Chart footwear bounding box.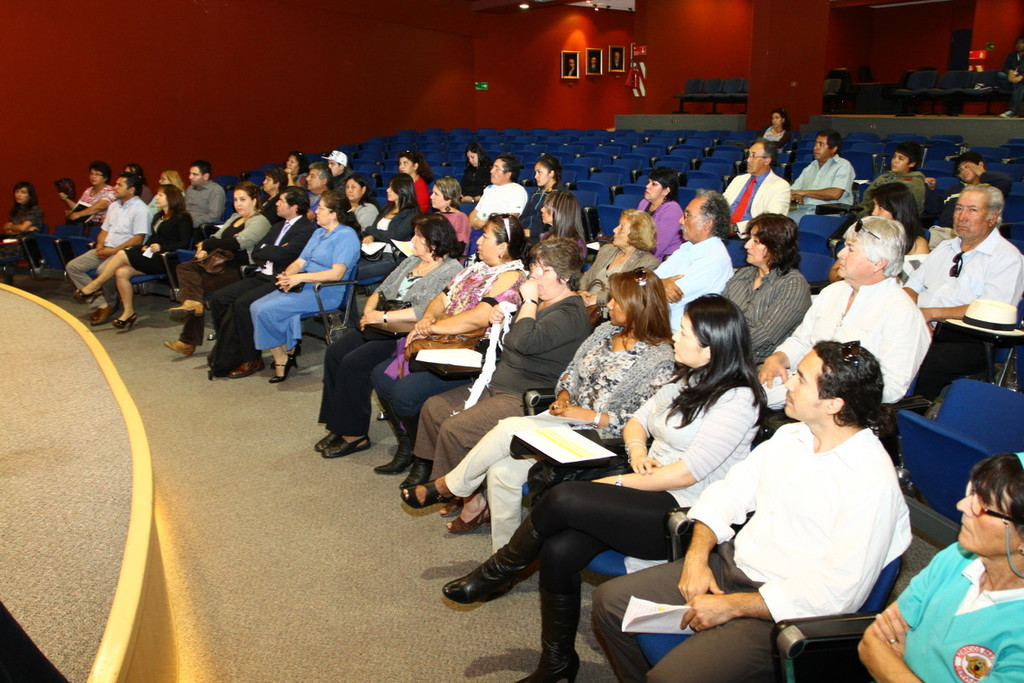
Charted: pyautogui.locateOnScreen(400, 477, 450, 510).
